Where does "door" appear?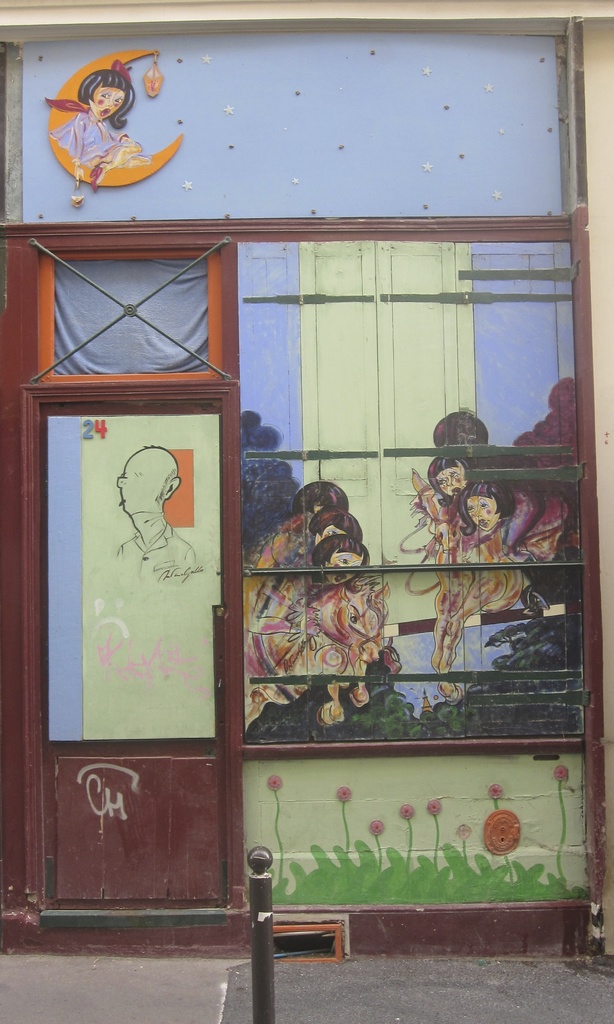
Appears at box(33, 445, 258, 934).
